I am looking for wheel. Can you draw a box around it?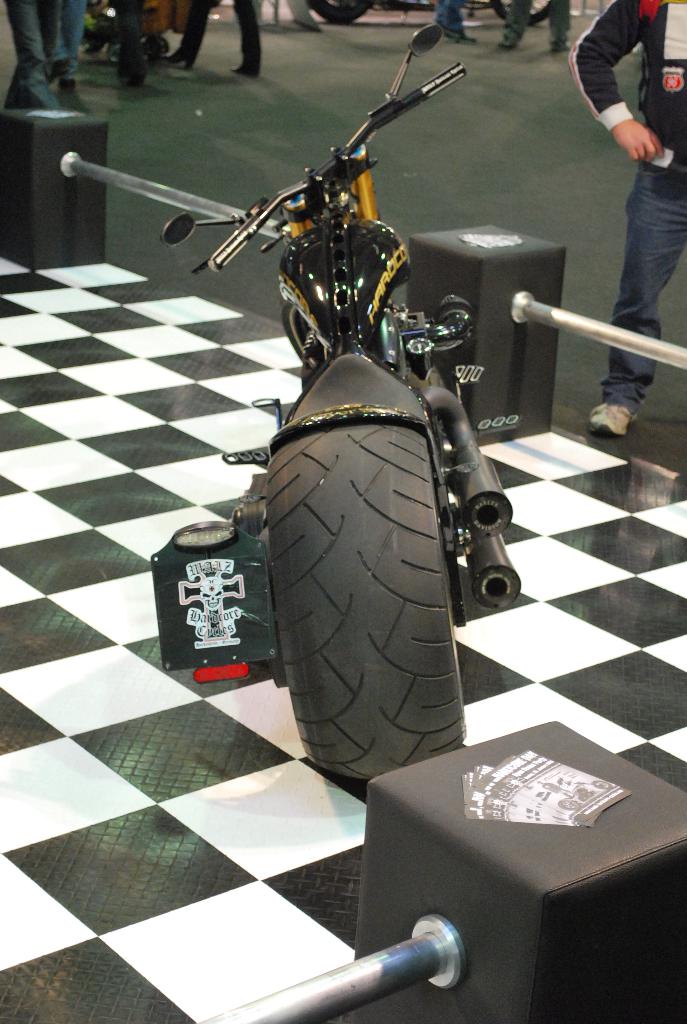
Sure, the bounding box is bbox(272, 354, 480, 761).
